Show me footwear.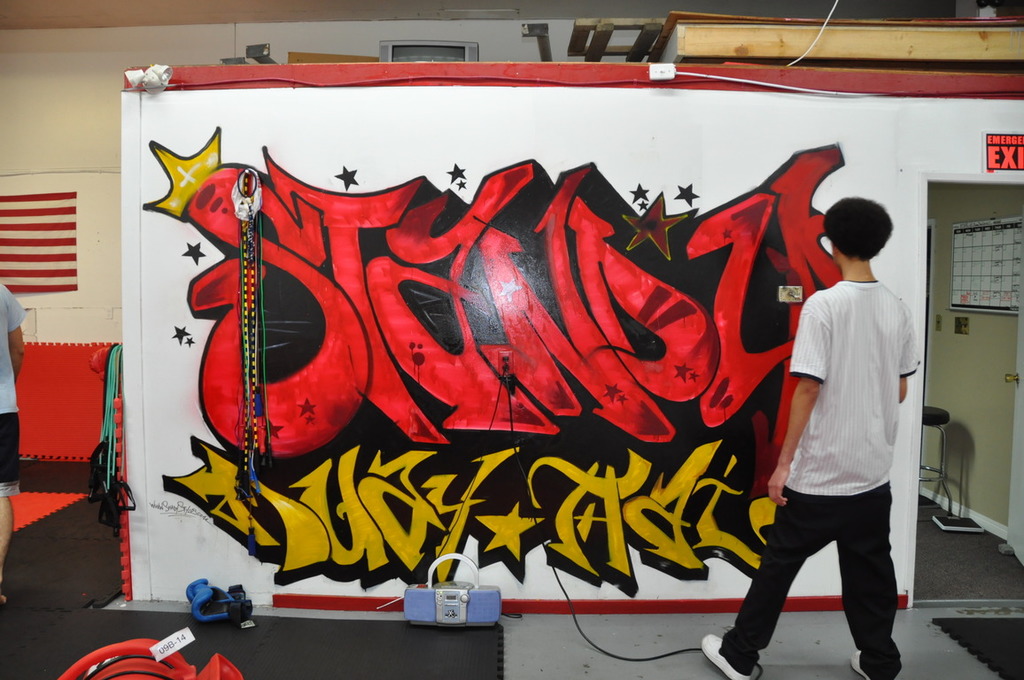
footwear is here: (x1=849, y1=649, x2=871, y2=679).
